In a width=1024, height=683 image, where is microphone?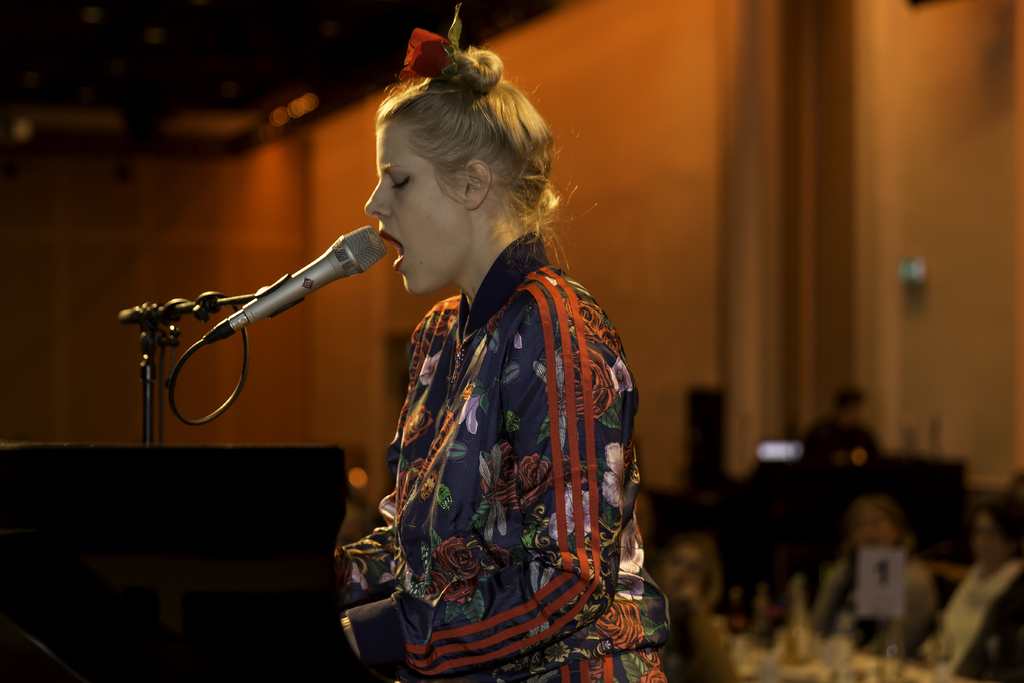
box(145, 223, 391, 393).
